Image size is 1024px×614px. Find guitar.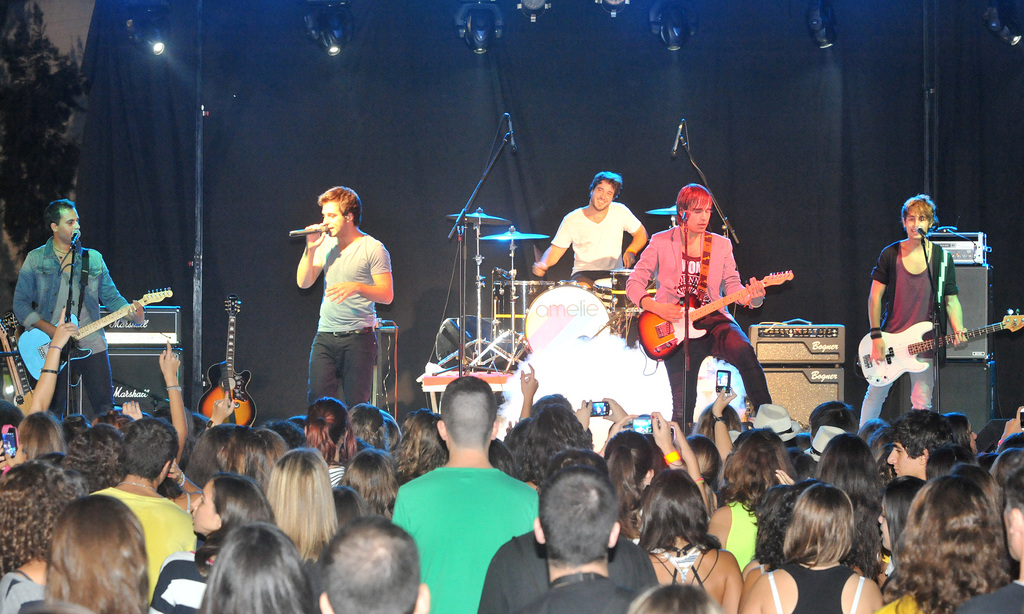
l=635, t=268, r=796, b=360.
